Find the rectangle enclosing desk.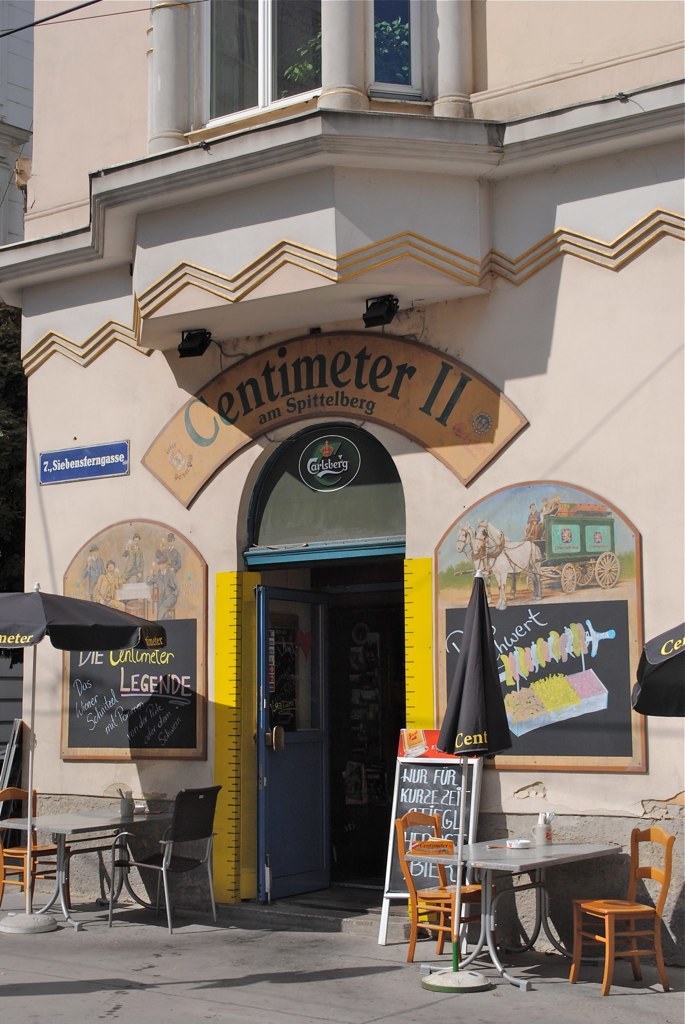
[x1=403, y1=836, x2=622, y2=989].
